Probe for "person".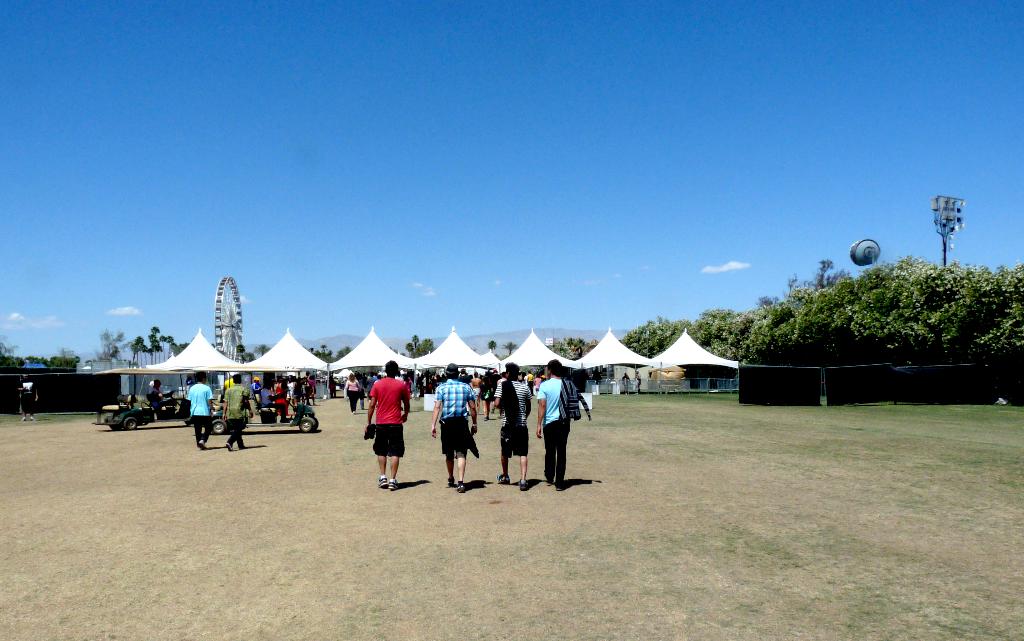
Probe result: {"x1": 149, "y1": 379, "x2": 165, "y2": 412}.
